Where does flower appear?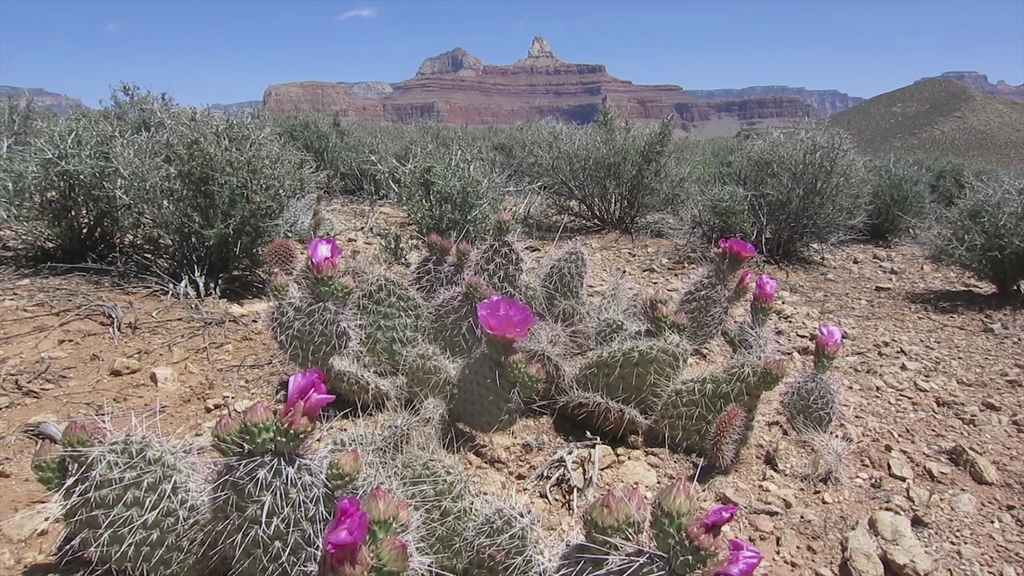
Appears at 274:364:334:427.
